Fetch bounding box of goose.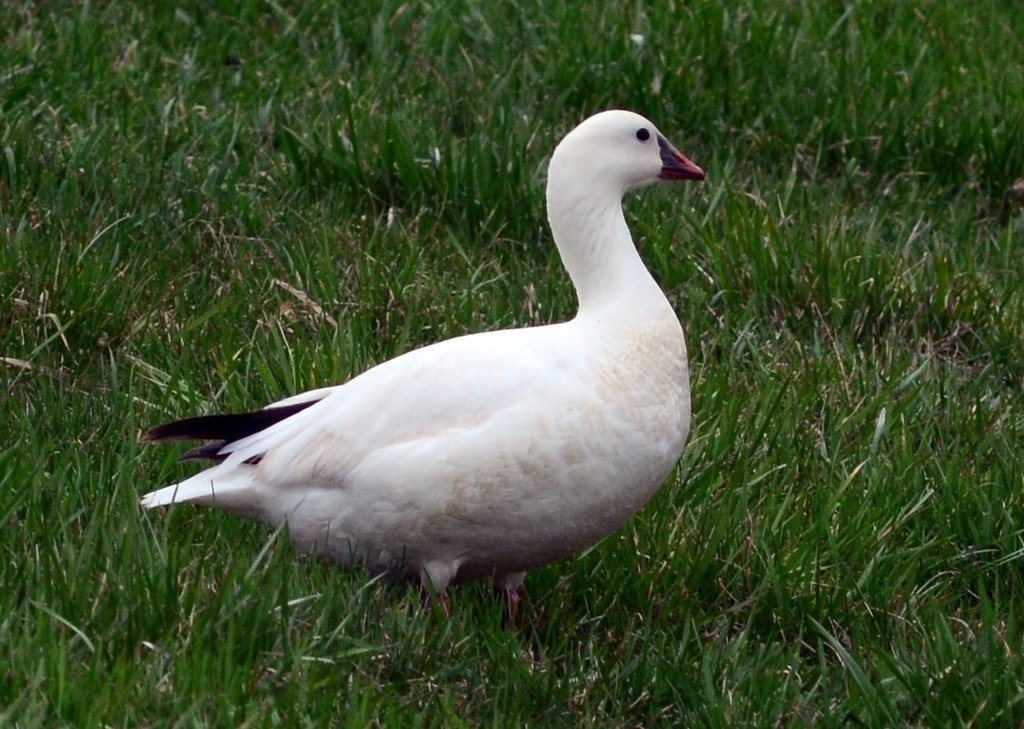
Bbox: box=[143, 98, 709, 646].
